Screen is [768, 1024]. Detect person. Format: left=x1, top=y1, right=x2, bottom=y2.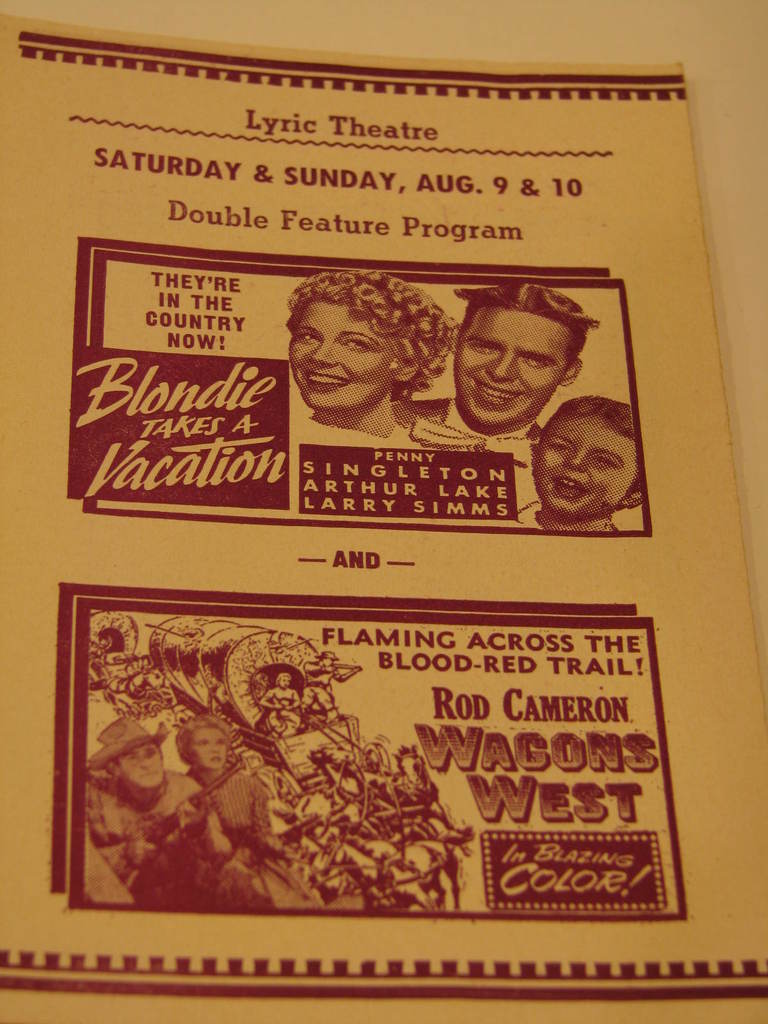
left=254, top=660, right=303, bottom=726.
